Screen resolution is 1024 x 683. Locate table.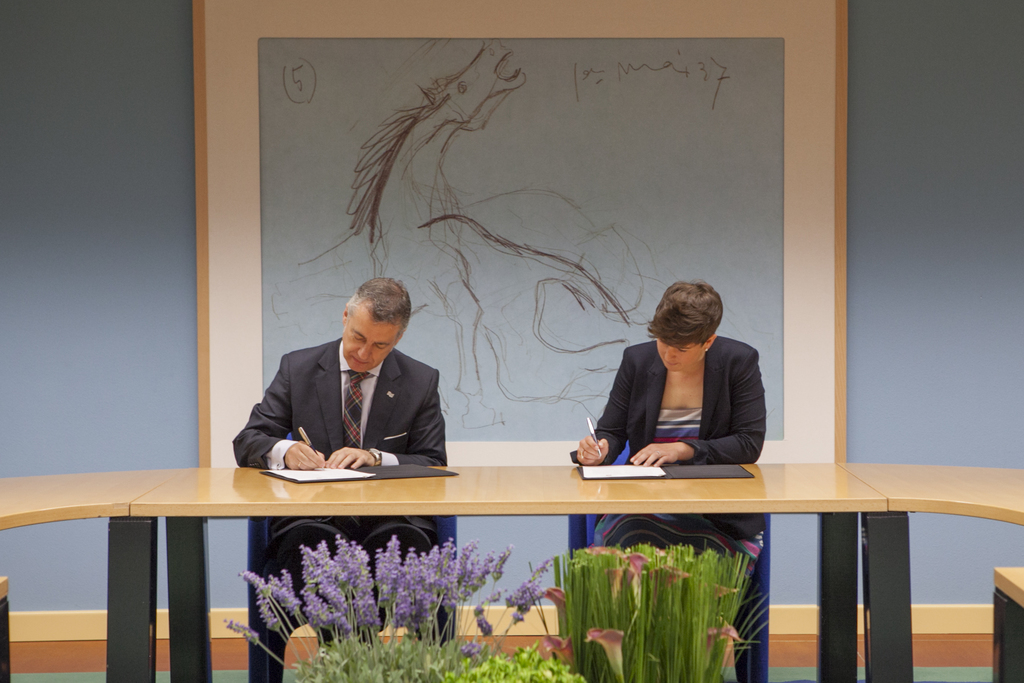
x1=841 y1=463 x2=1023 y2=682.
